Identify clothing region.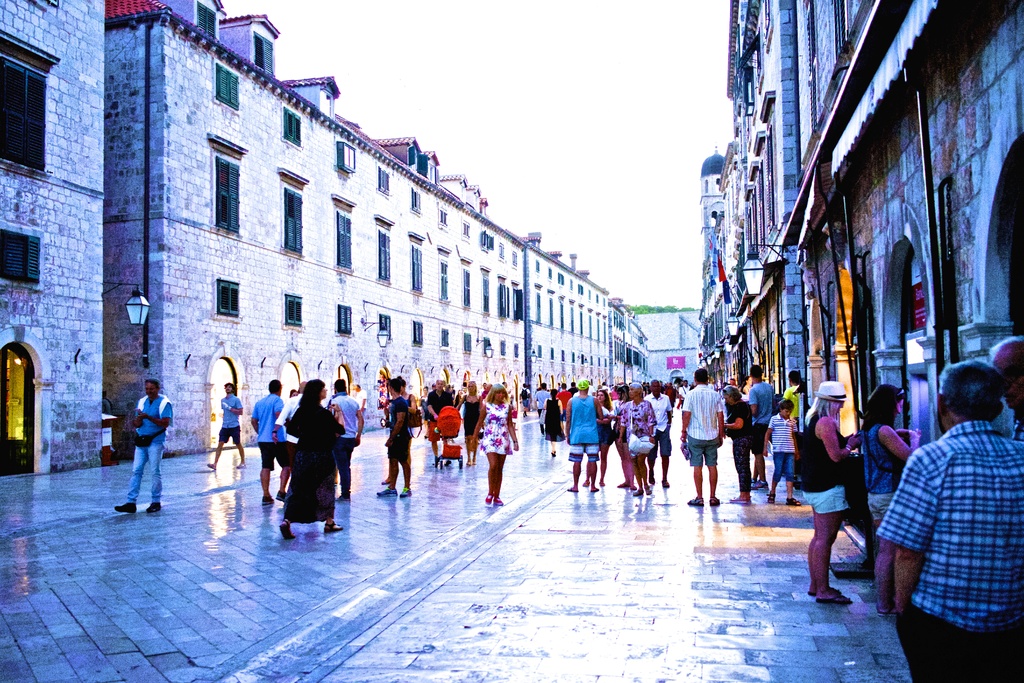
Region: [left=215, top=393, right=245, bottom=445].
